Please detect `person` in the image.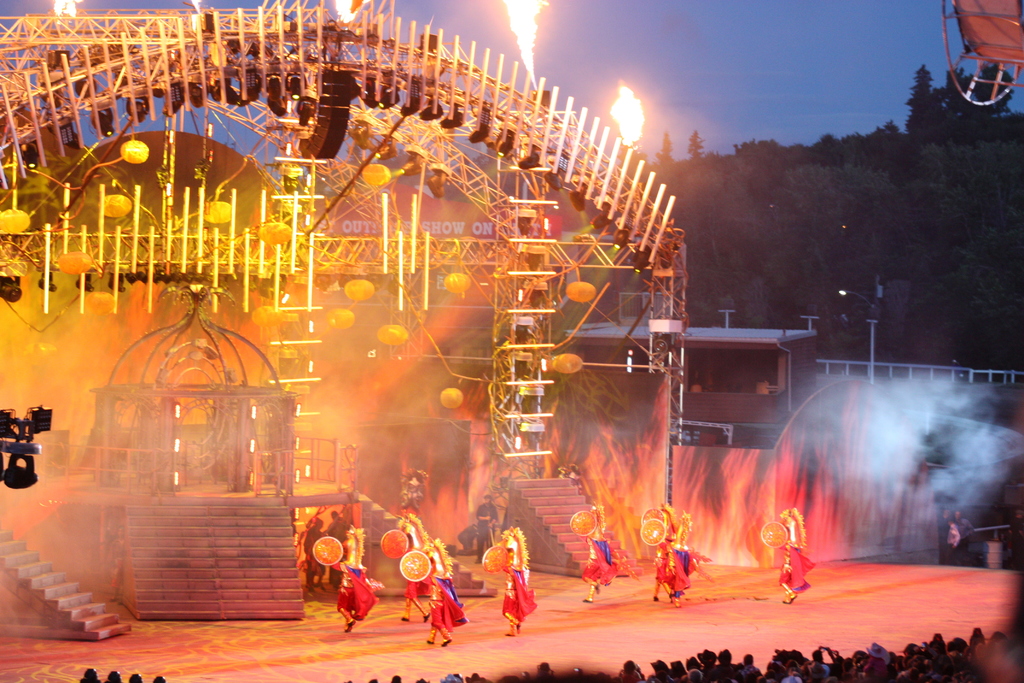
l=953, t=509, r=974, b=563.
